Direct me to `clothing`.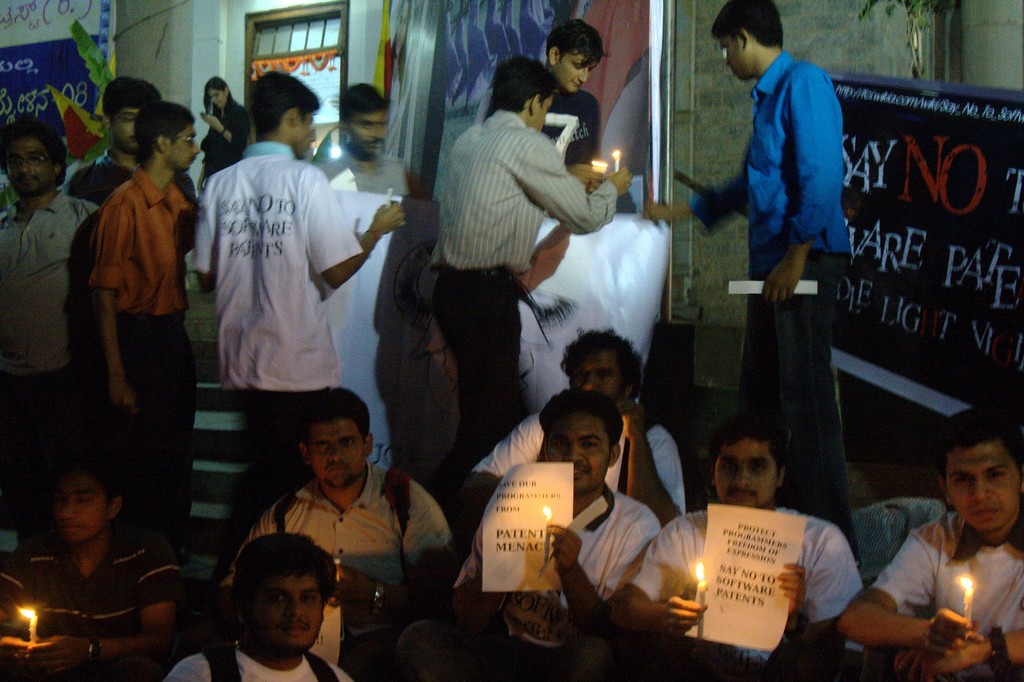
Direction: bbox(450, 489, 668, 678).
